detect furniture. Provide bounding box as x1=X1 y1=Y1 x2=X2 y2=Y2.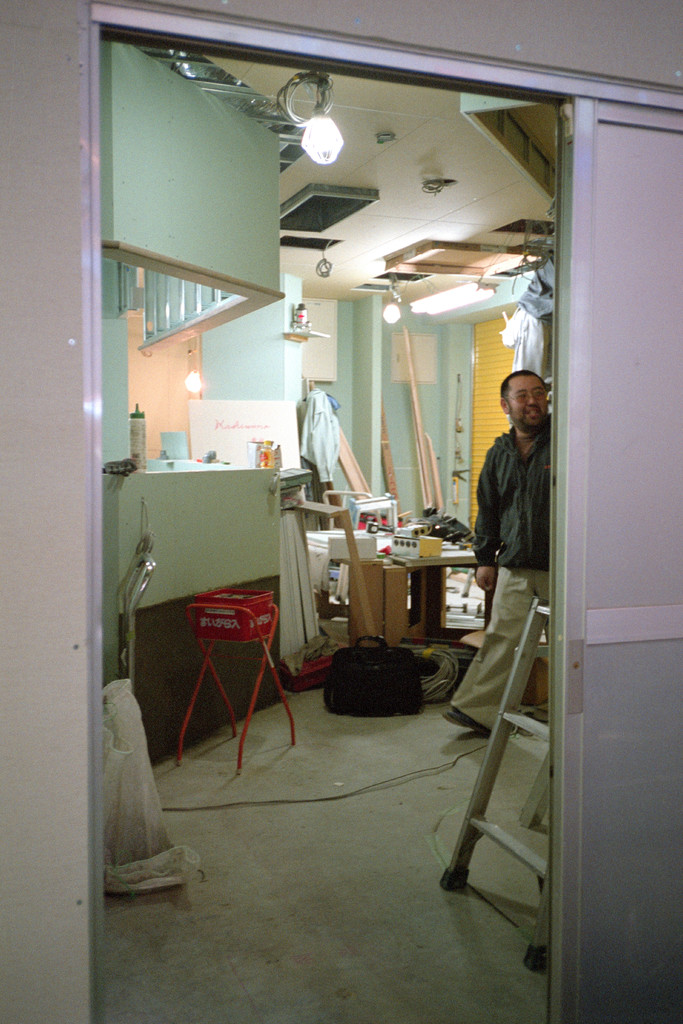
x1=383 y1=567 x2=407 y2=640.
